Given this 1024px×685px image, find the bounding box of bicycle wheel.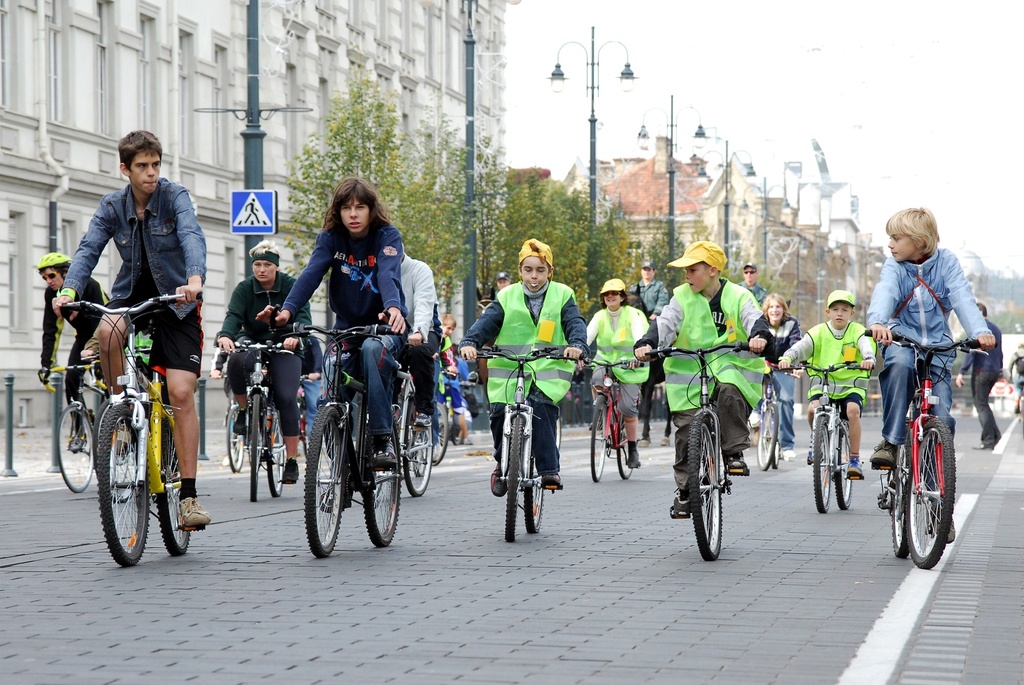
(756, 400, 778, 466).
